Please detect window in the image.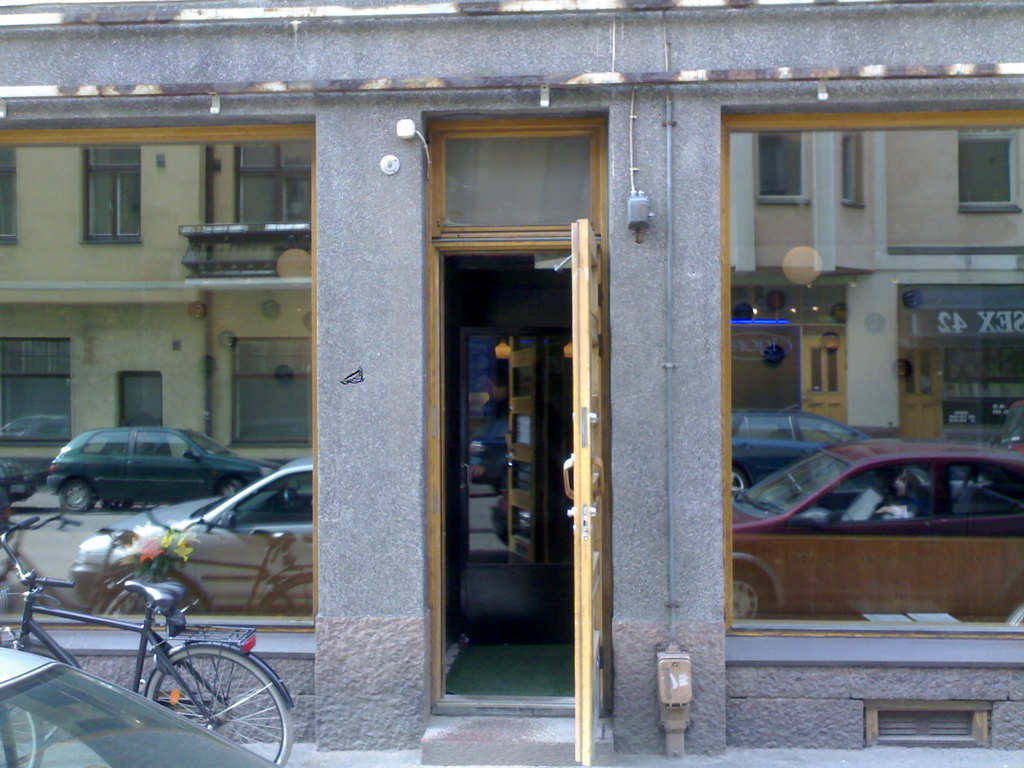
(left=1, top=122, right=323, bottom=625).
